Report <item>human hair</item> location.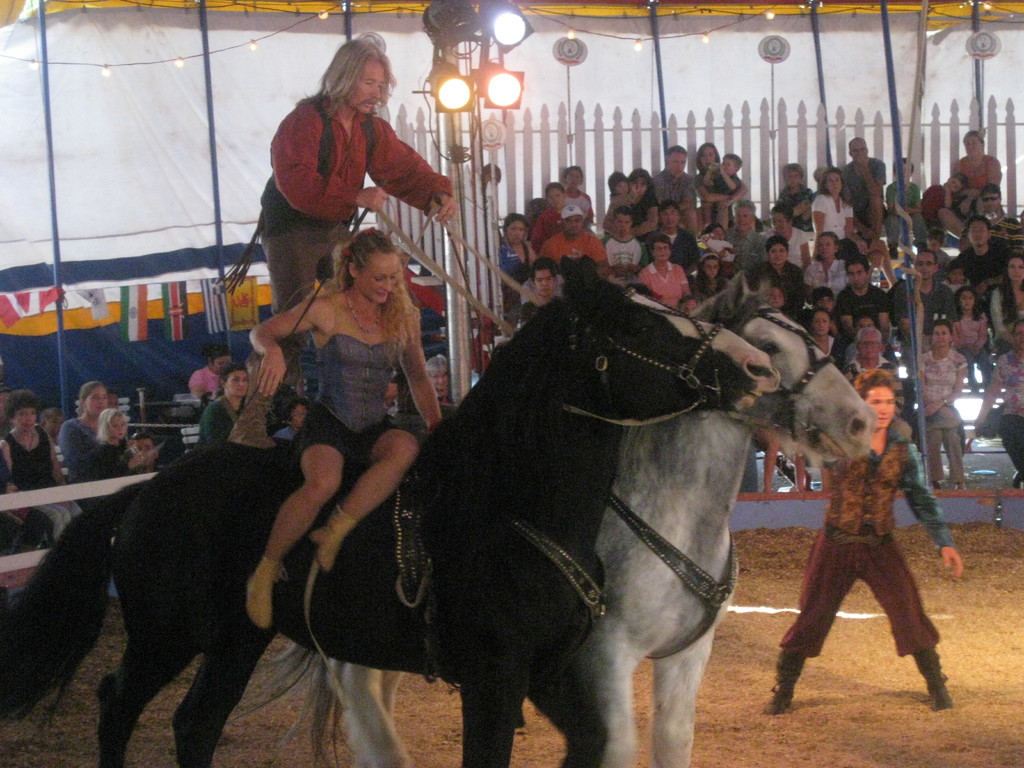
Report: <bbox>948, 260, 968, 285</bbox>.
